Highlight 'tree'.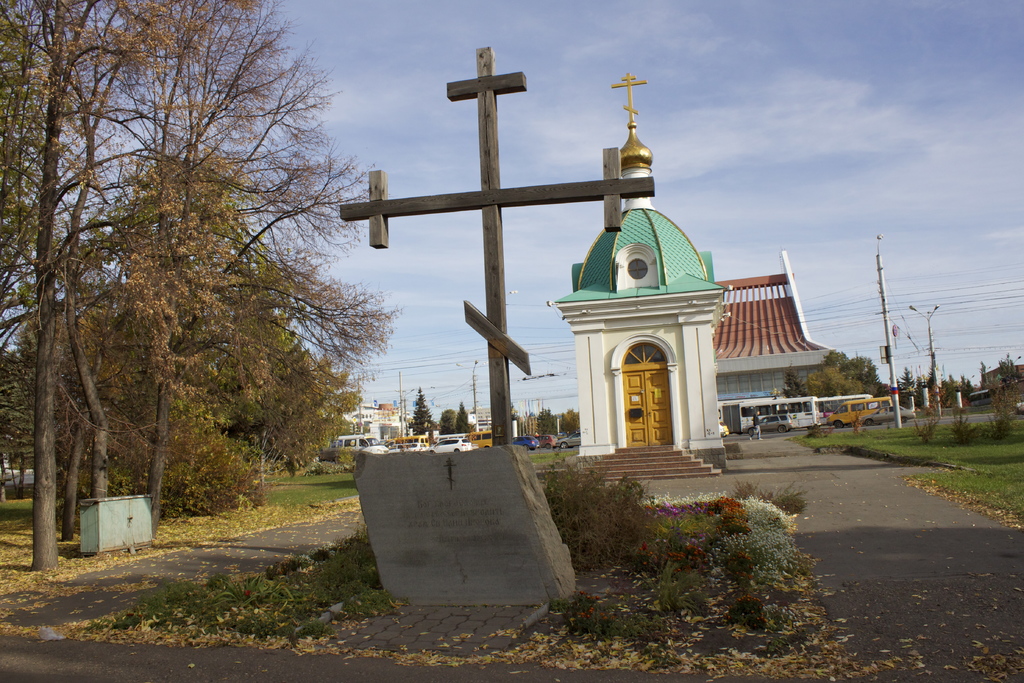
Highlighted region: 981, 349, 1015, 413.
